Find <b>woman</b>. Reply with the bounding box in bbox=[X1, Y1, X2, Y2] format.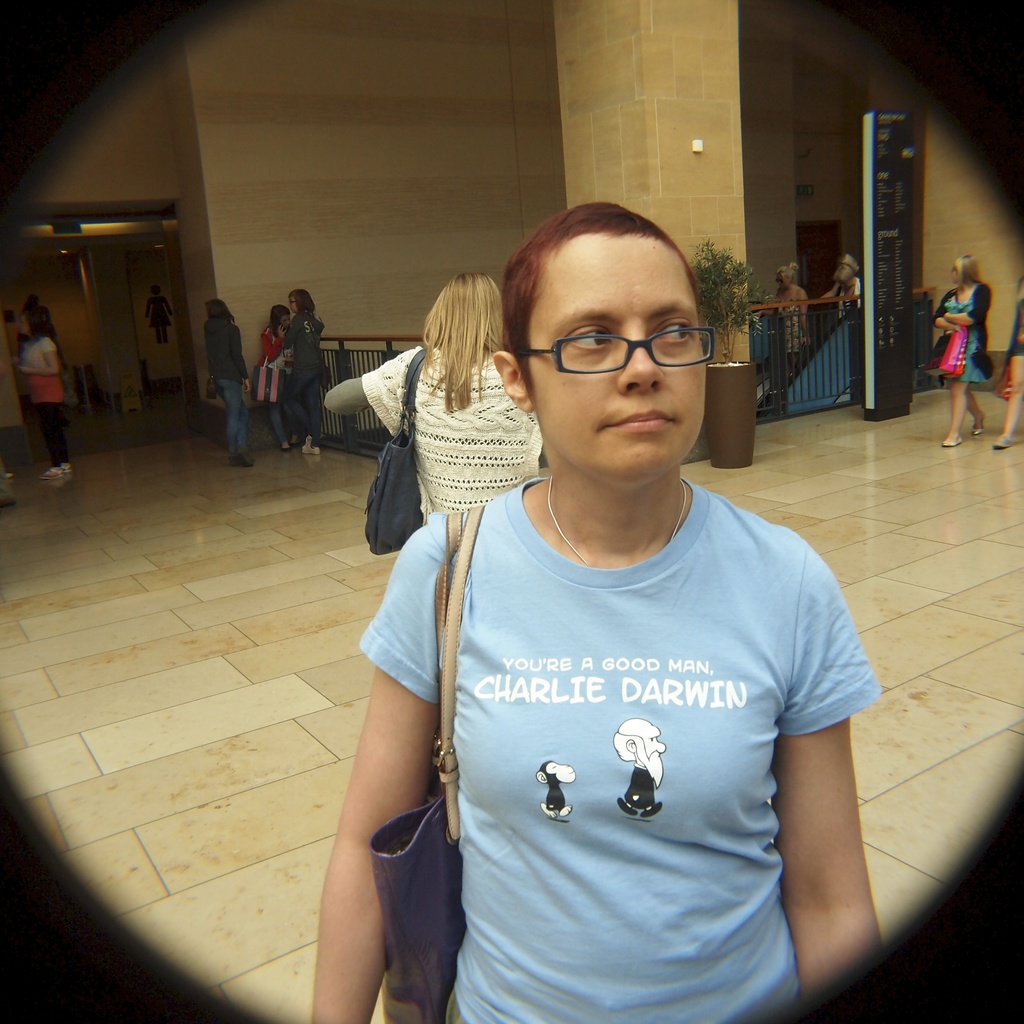
bbox=[13, 298, 72, 482].
